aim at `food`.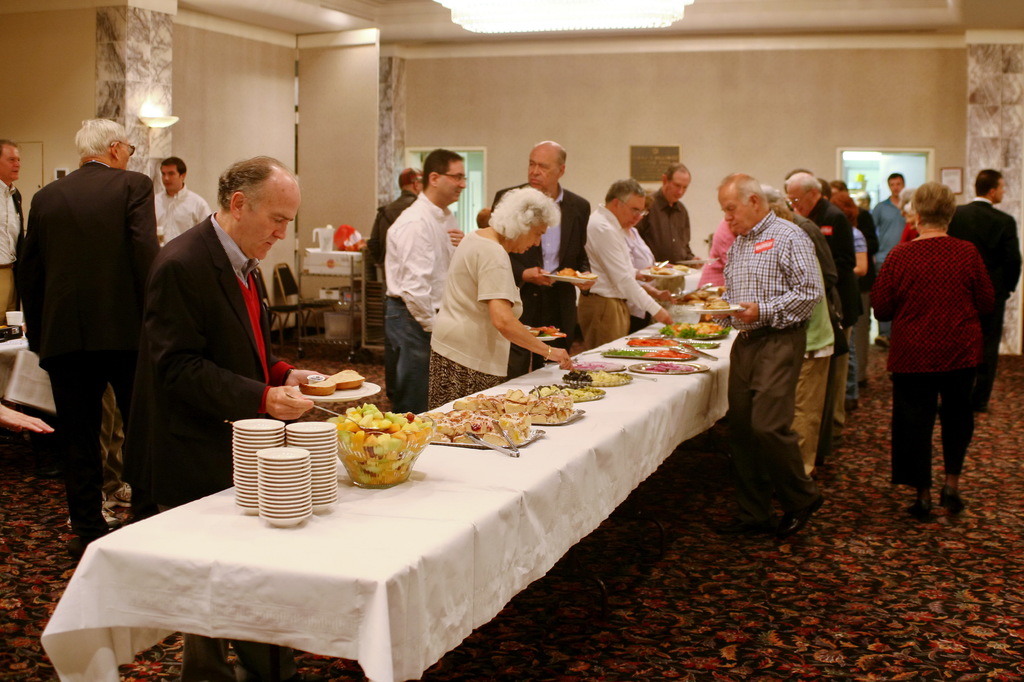
Aimed at (left=333, top=365, right=366, bottom=386).
